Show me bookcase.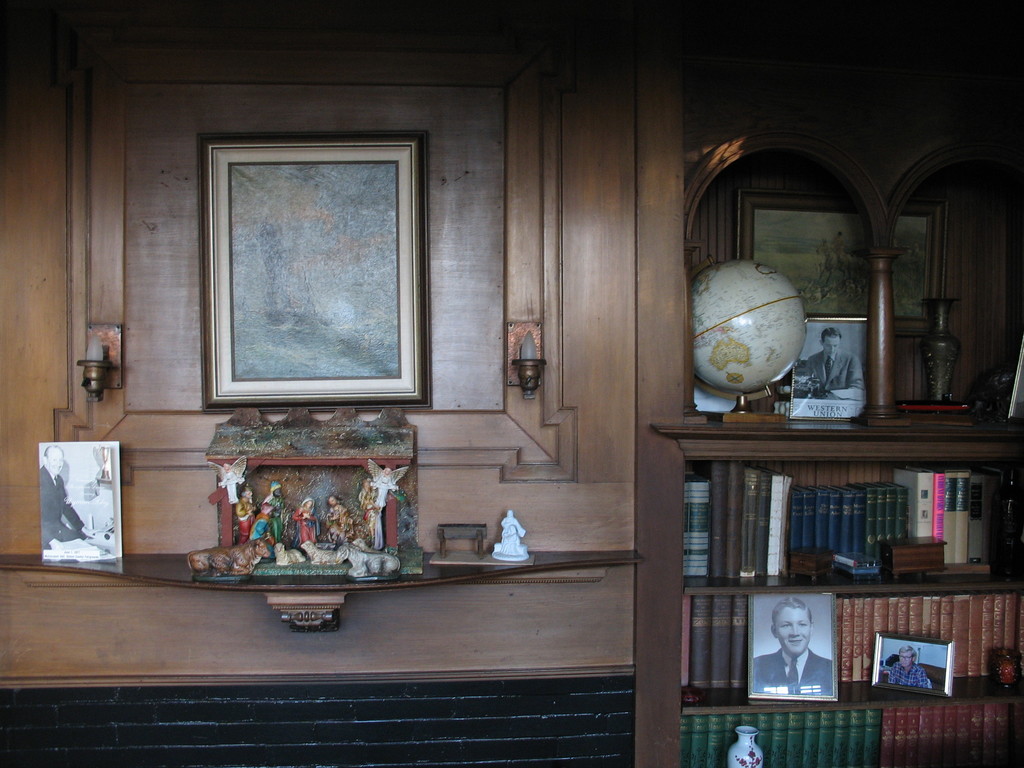
bookcase is here: (646,394,1021,718).
